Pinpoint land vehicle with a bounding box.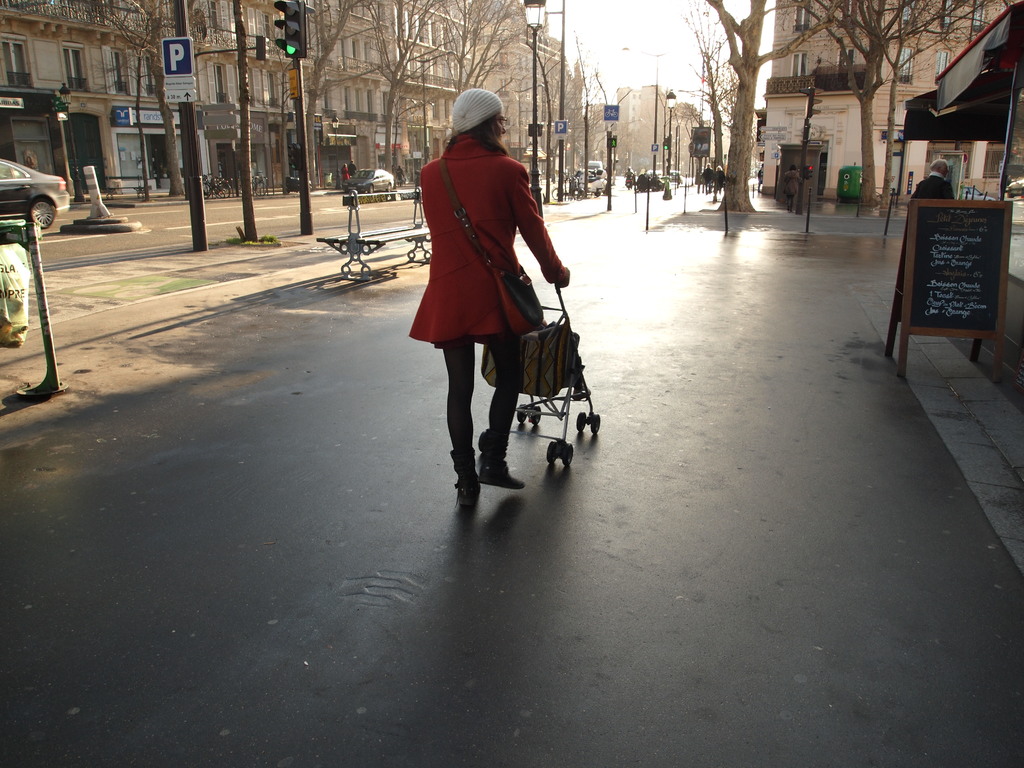
{"left": 668, "top": 169, "right": 684, "bottom": 185}.
